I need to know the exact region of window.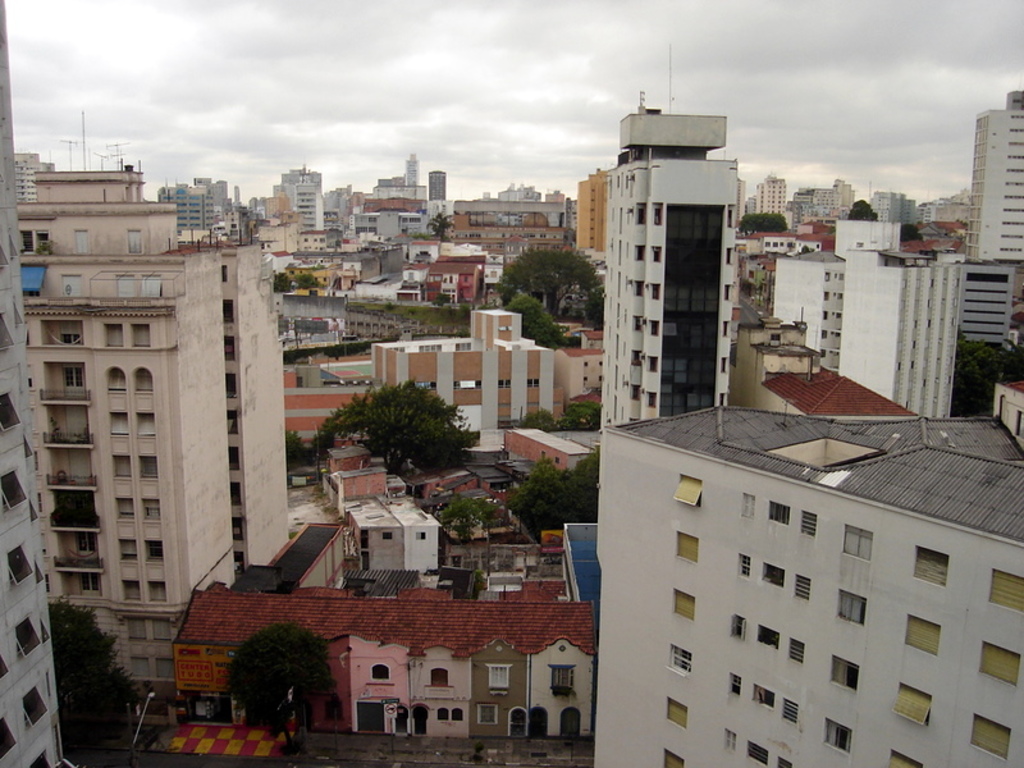
Region: 672, 589, 692, 622.
